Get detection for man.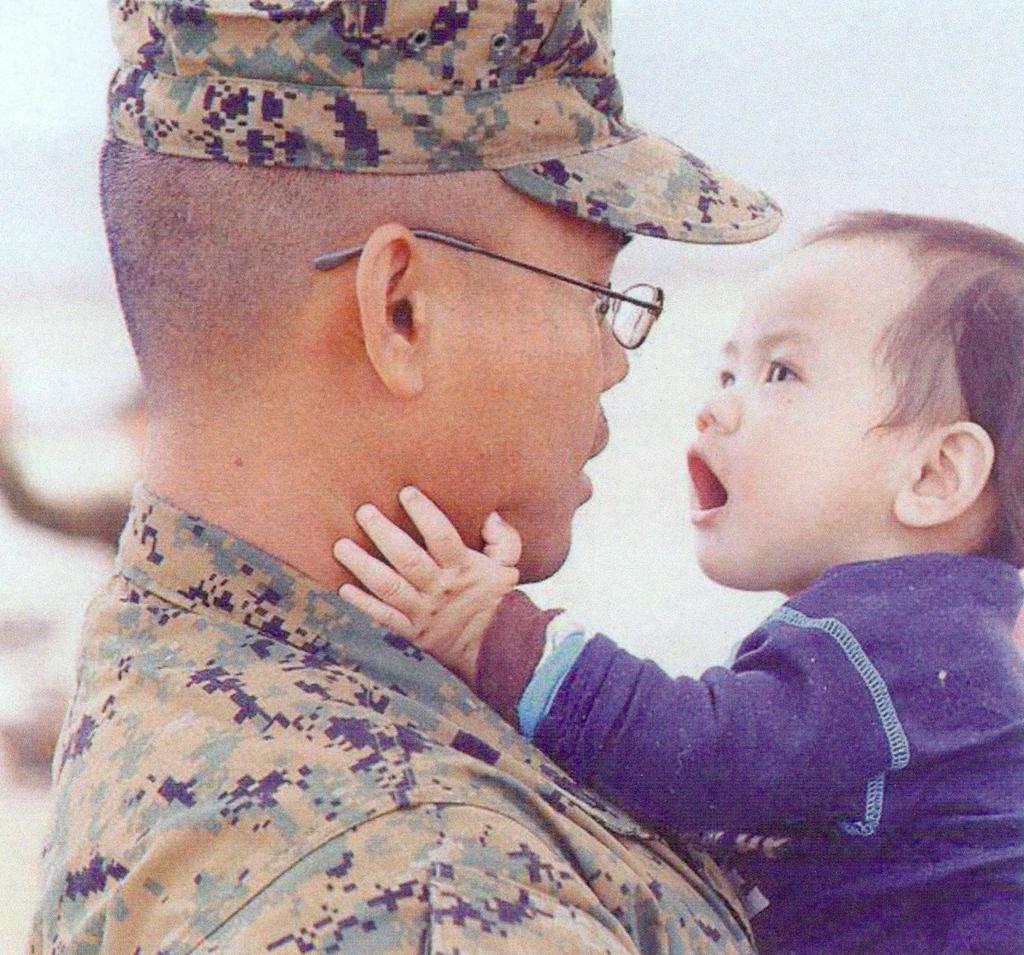
Detection: x1=28 y1=0 x2=757 y2=954.
